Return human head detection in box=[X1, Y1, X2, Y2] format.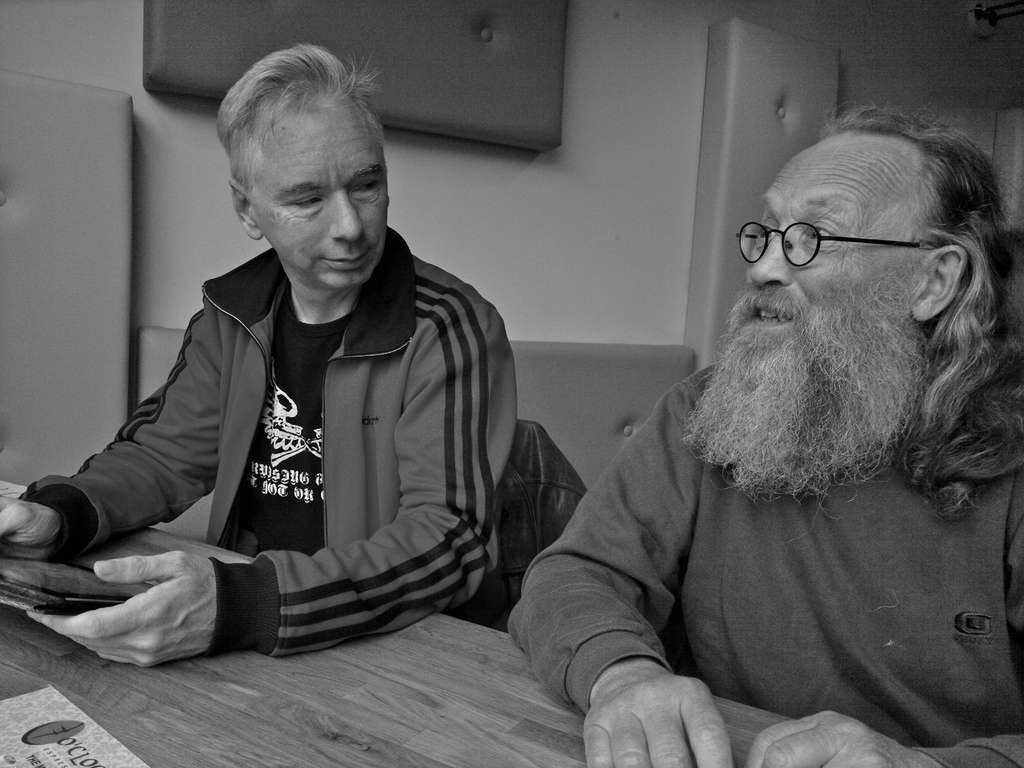
box=[679, 111, 1010, 500].
